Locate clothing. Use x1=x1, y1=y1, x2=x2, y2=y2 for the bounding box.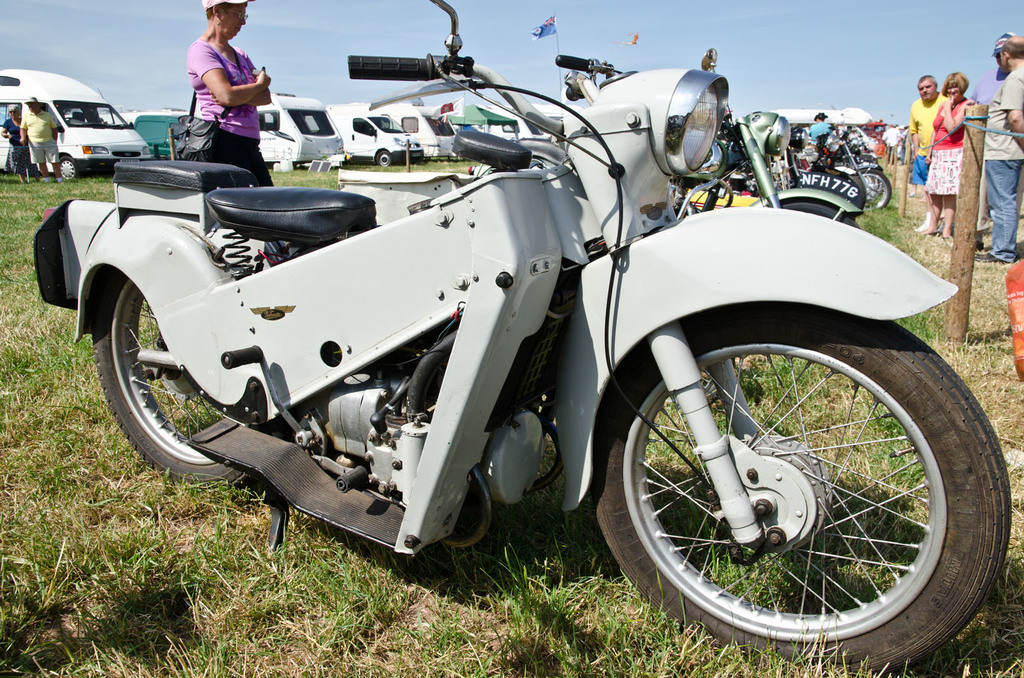
x1=908, y1=89, x2=947, y2=173.
